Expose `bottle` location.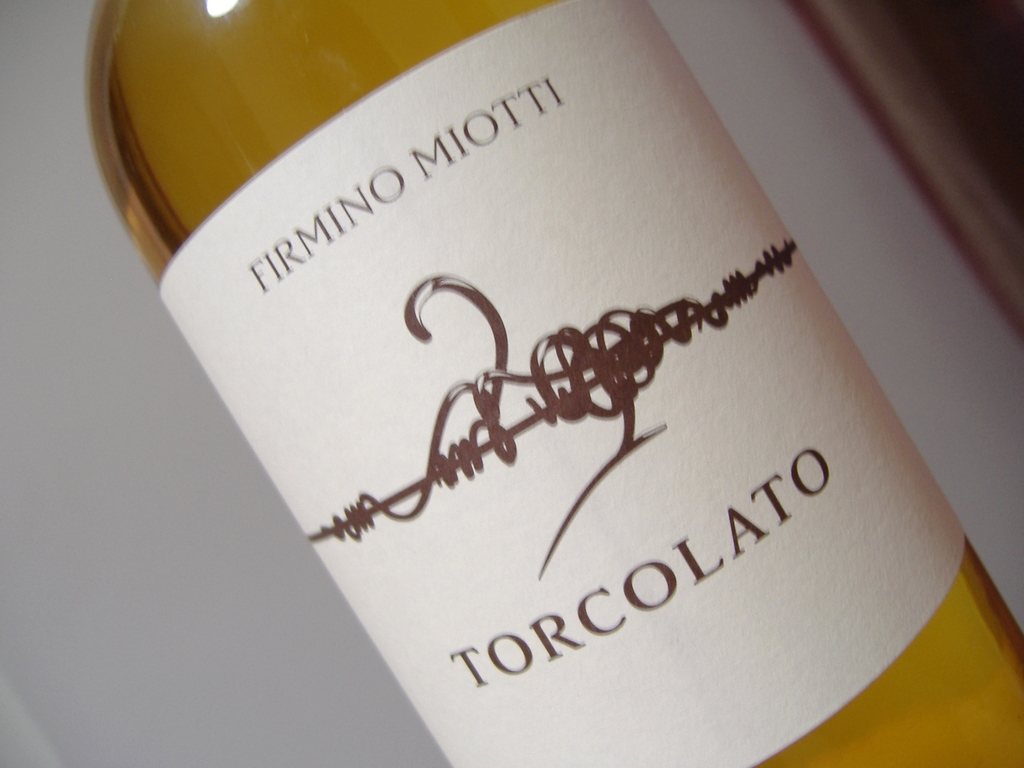
Exposed at bbox=(88, 0, 1023, 767).
